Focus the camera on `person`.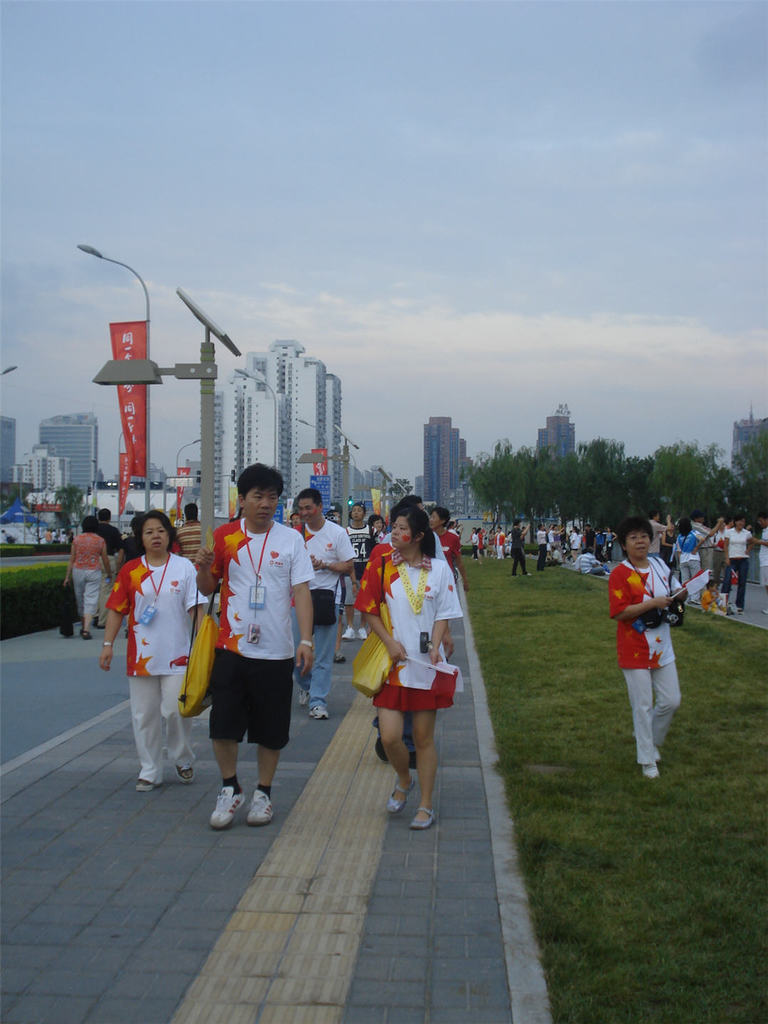
Focus region: [left=291, top=485, right=356, bottom=724].
